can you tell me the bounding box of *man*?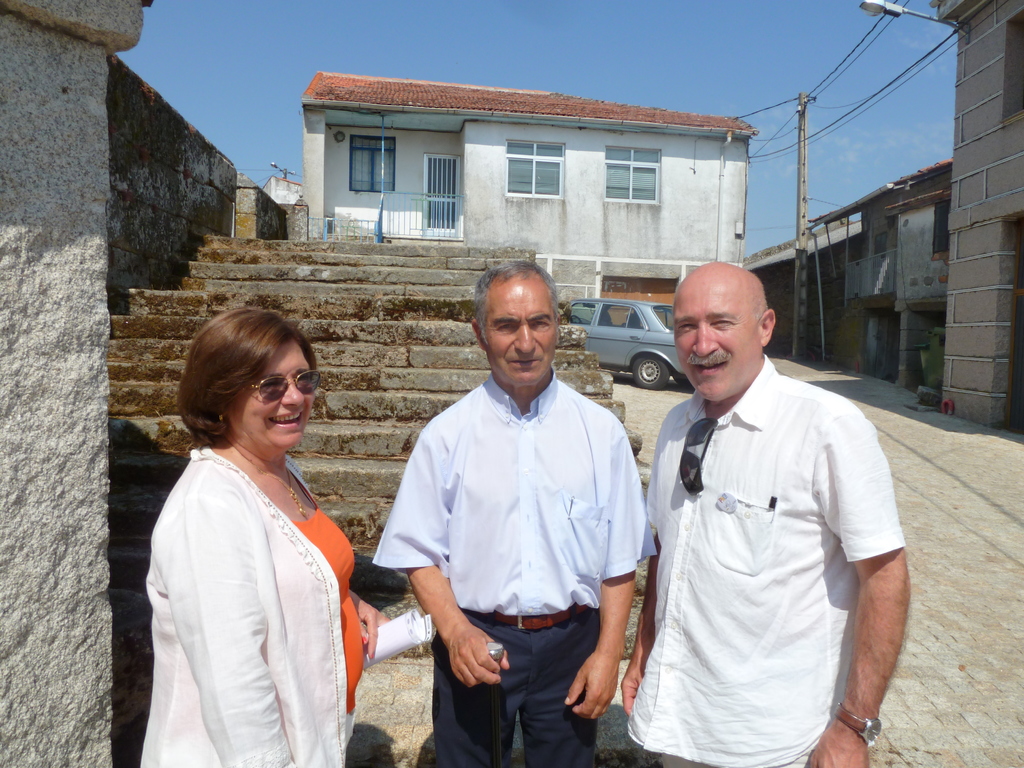
[622,257,911,767].
